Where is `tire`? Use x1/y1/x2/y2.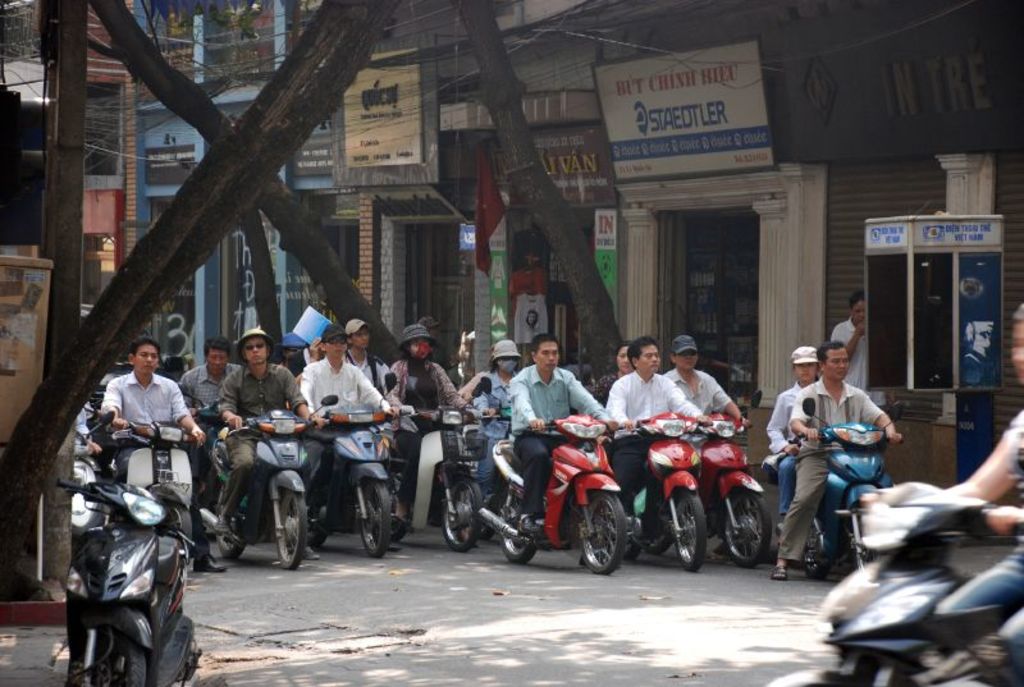
440/477/483/541.
